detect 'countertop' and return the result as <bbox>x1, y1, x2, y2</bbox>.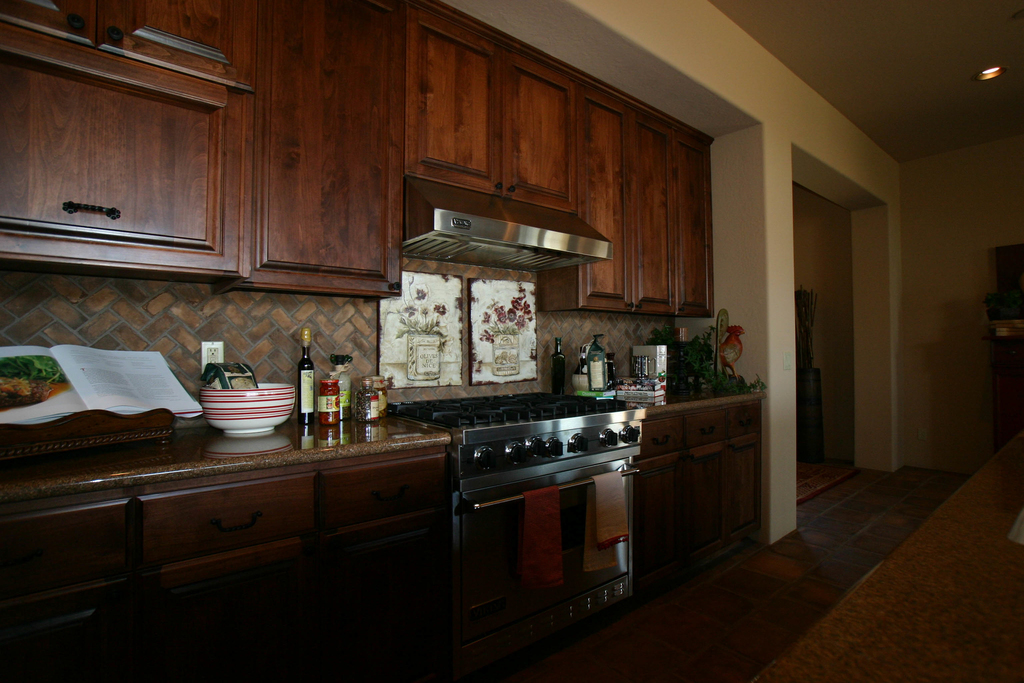
<bbox>0, 363, 764, 682</bbox>.
